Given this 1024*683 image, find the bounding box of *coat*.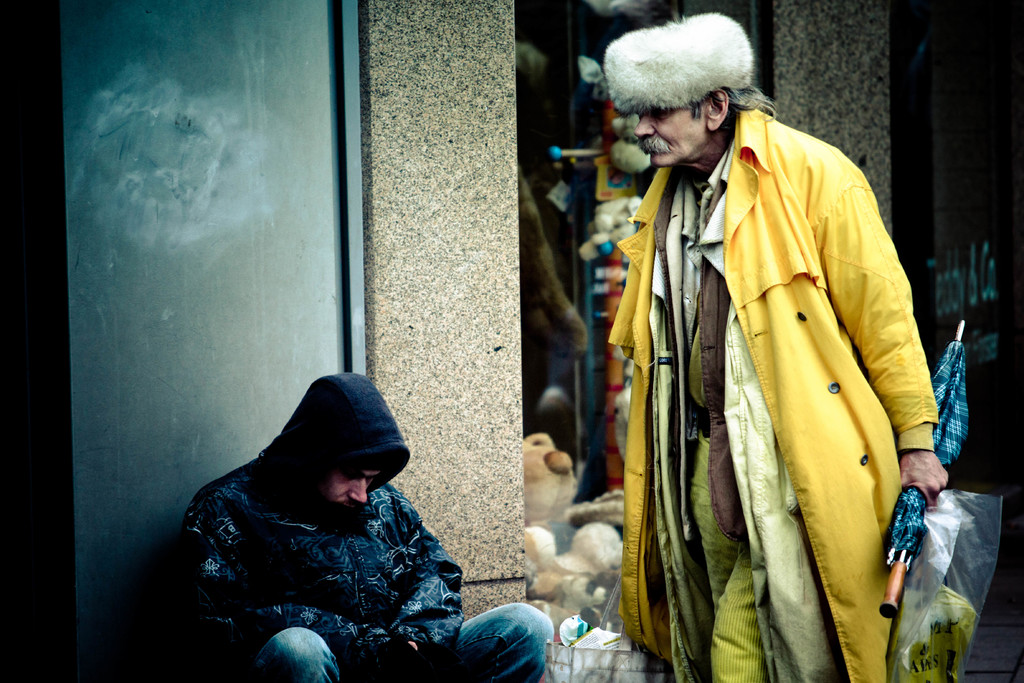
[left=616, top=58, right=947, bottom=673].
